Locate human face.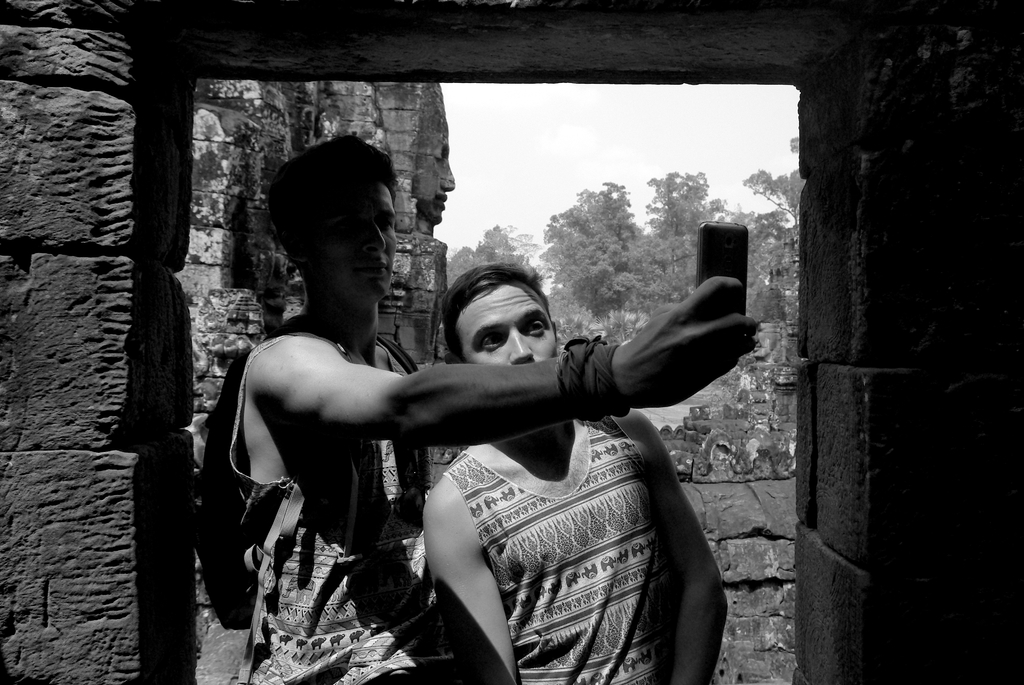
Bounding box: box(452, 277, 556, 366).
